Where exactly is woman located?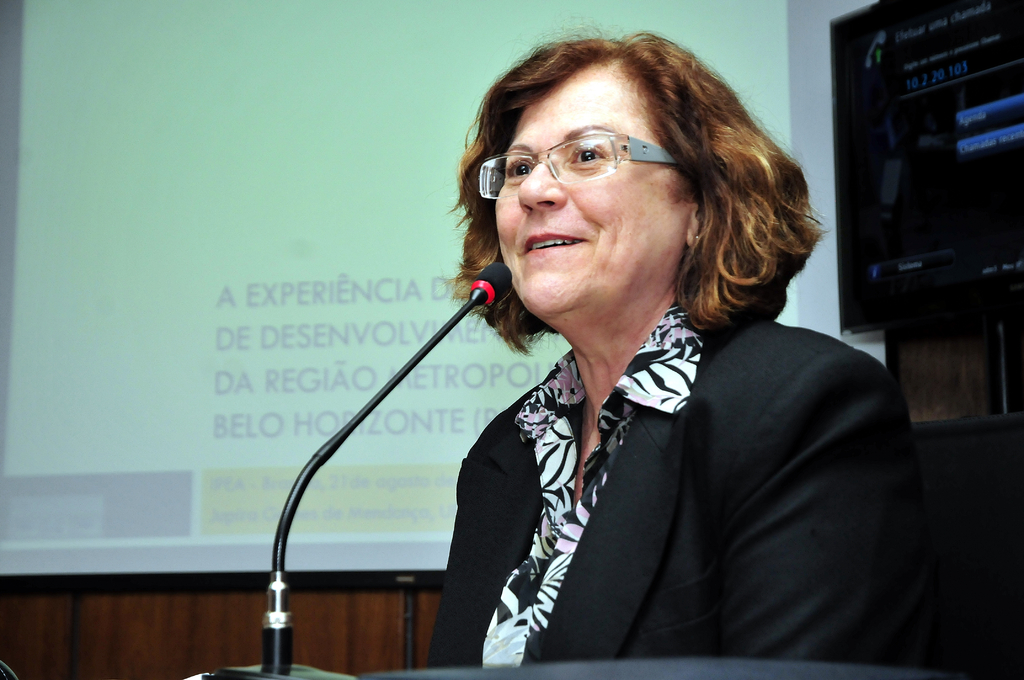
Its bounding box is left=308, top=57, right=904, bottom=679.
